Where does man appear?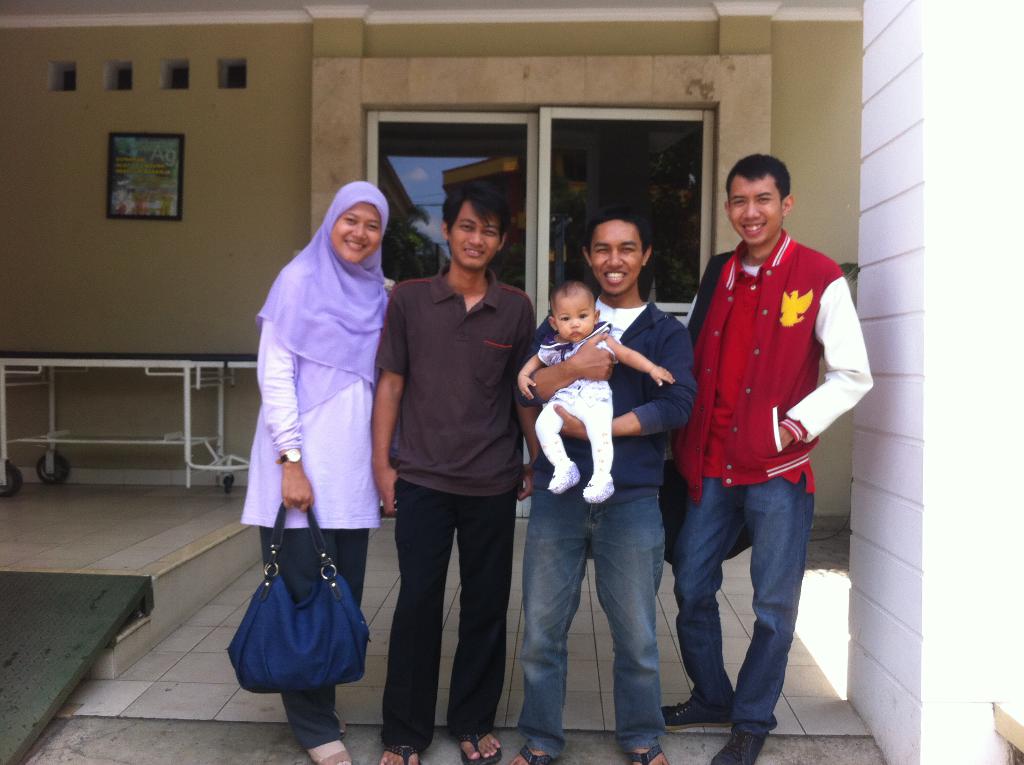
Appears at bbox(369, 184, 538, 764).
